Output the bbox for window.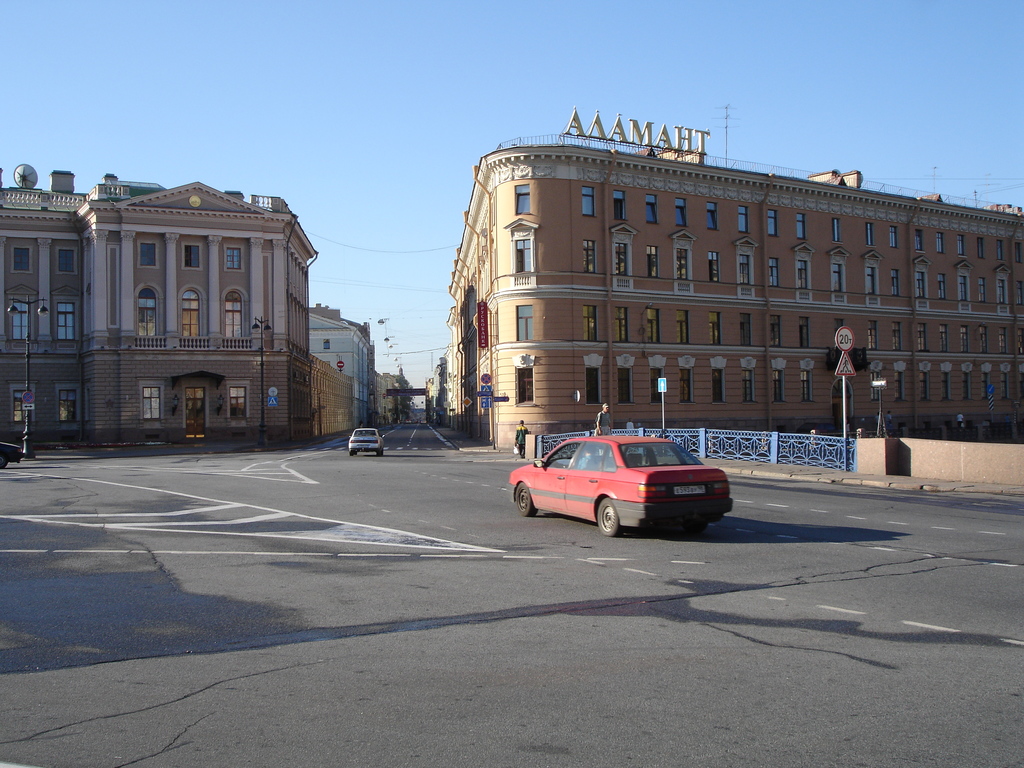
detection(1001, 372, 1011, 401).
